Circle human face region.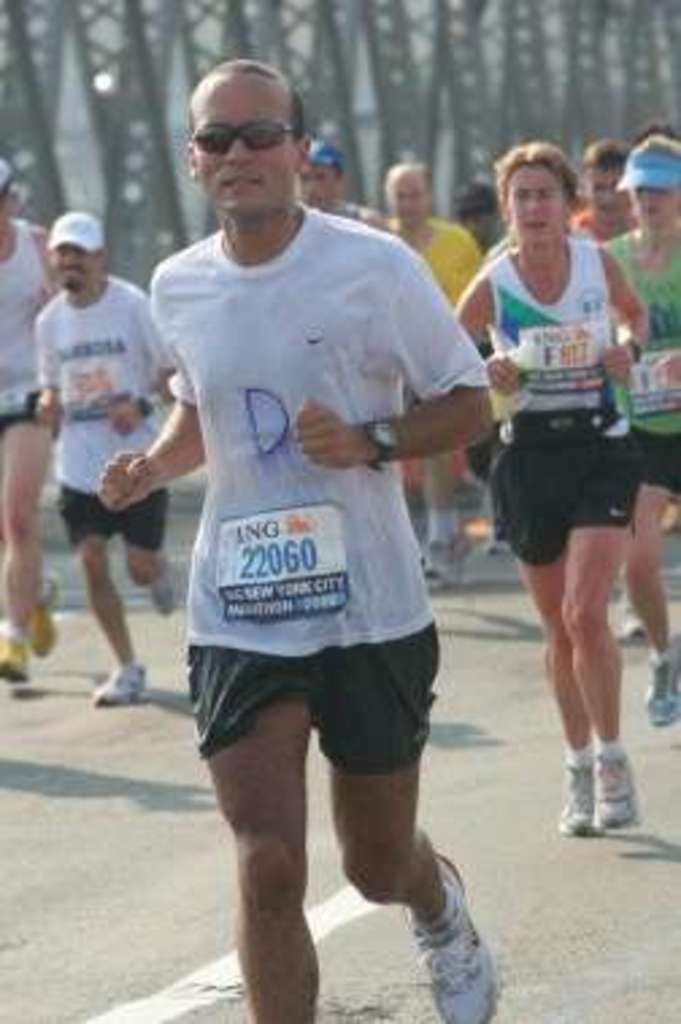
Region: 192:78:297:222.
